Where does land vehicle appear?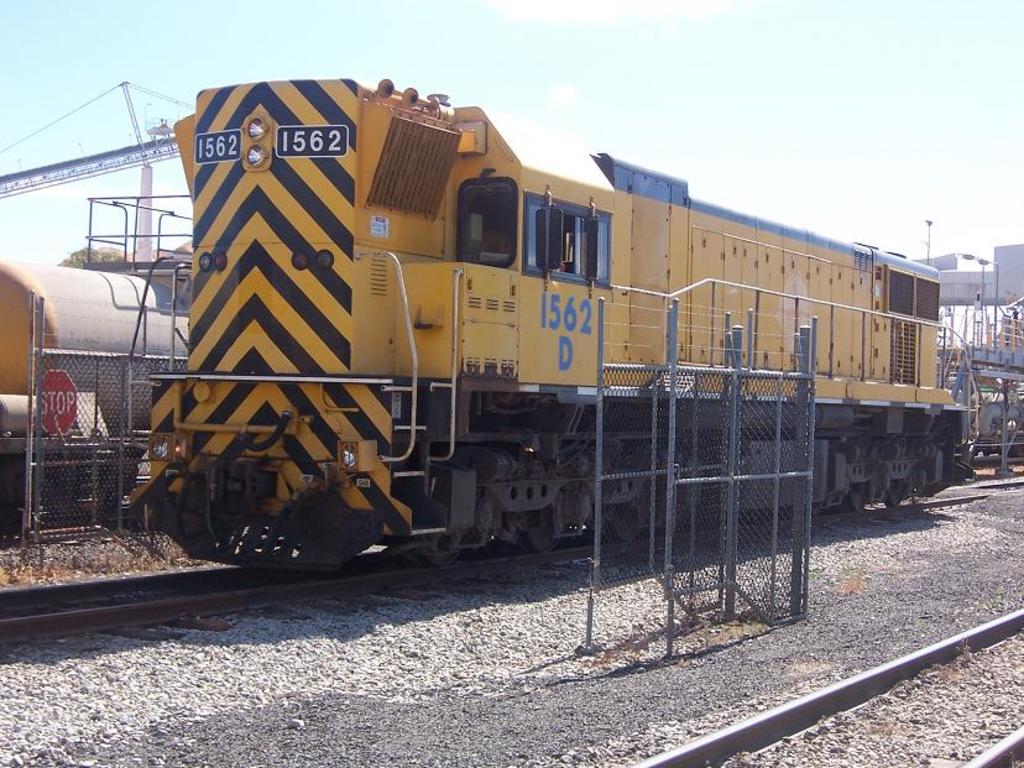
Appears at 108/75/978/604.
